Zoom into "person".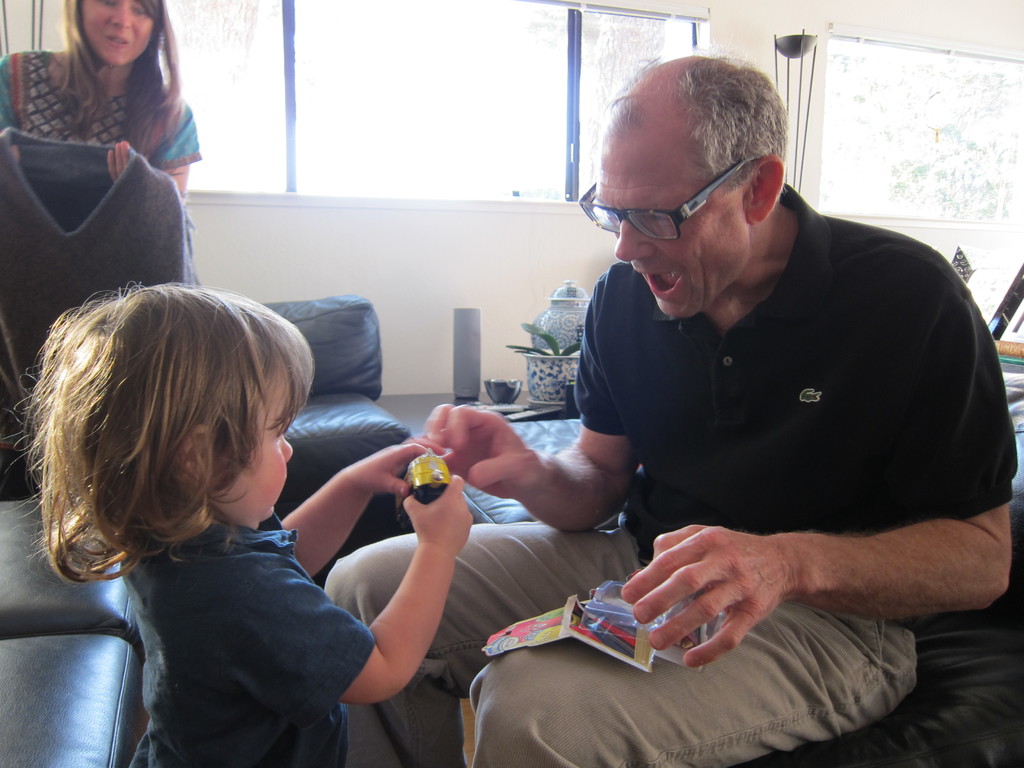
Zoom target: [323, 49, 1018, 767].
